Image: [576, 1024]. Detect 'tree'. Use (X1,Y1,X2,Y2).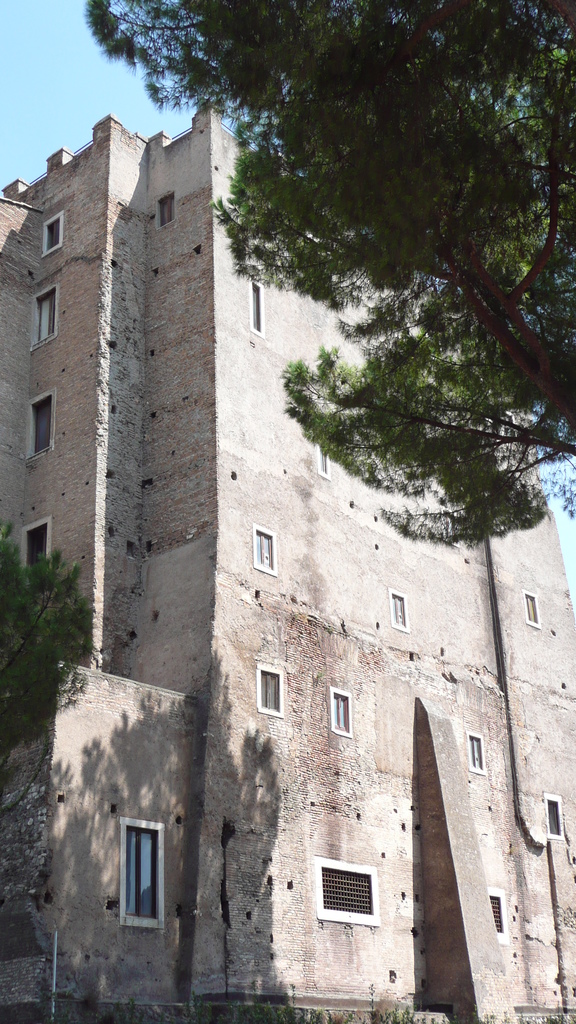
(81,0,575,552).
